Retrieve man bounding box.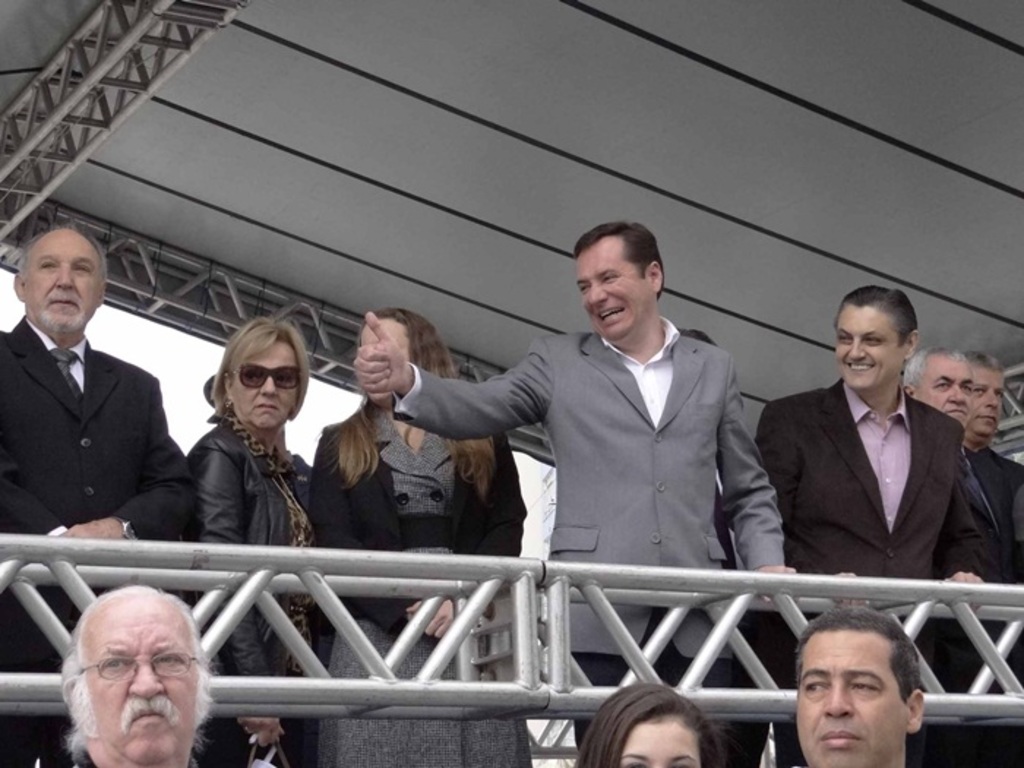
Bounding box: rect(351, 222, 796, 767).
